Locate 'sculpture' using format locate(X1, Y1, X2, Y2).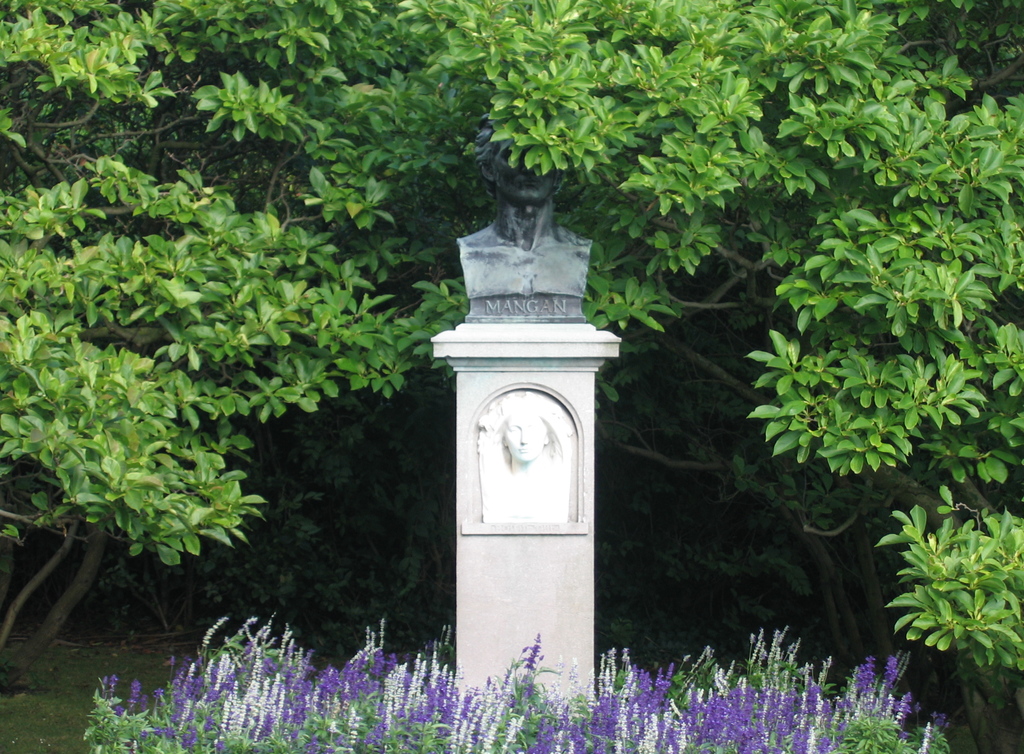
locate(450, 113, 591, 296).
